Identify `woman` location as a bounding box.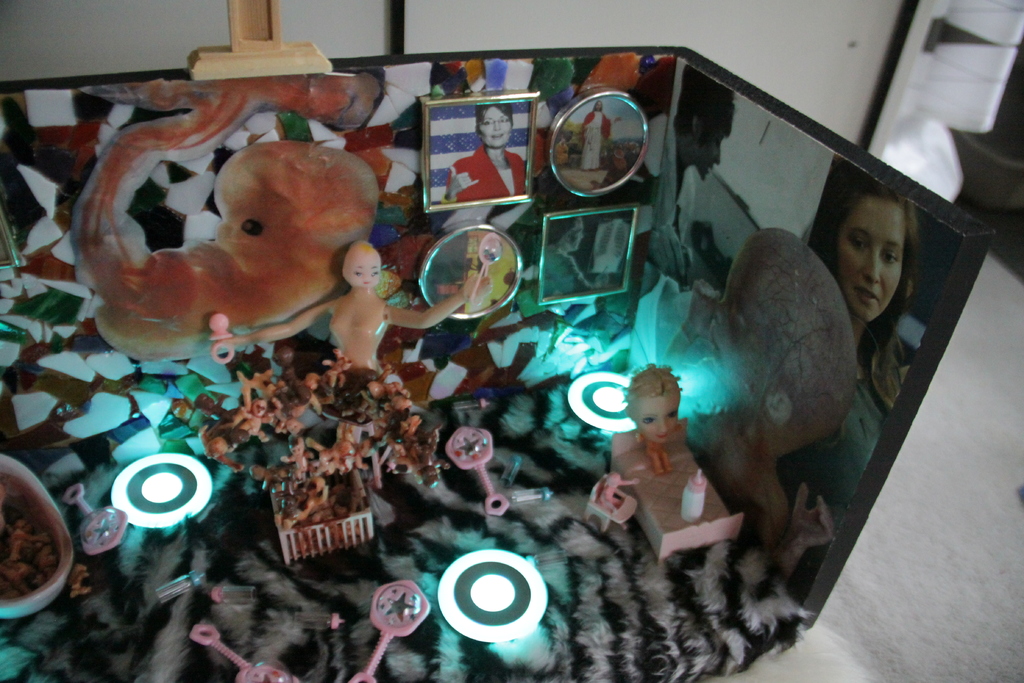
<box>584,92,609,170</box>.
